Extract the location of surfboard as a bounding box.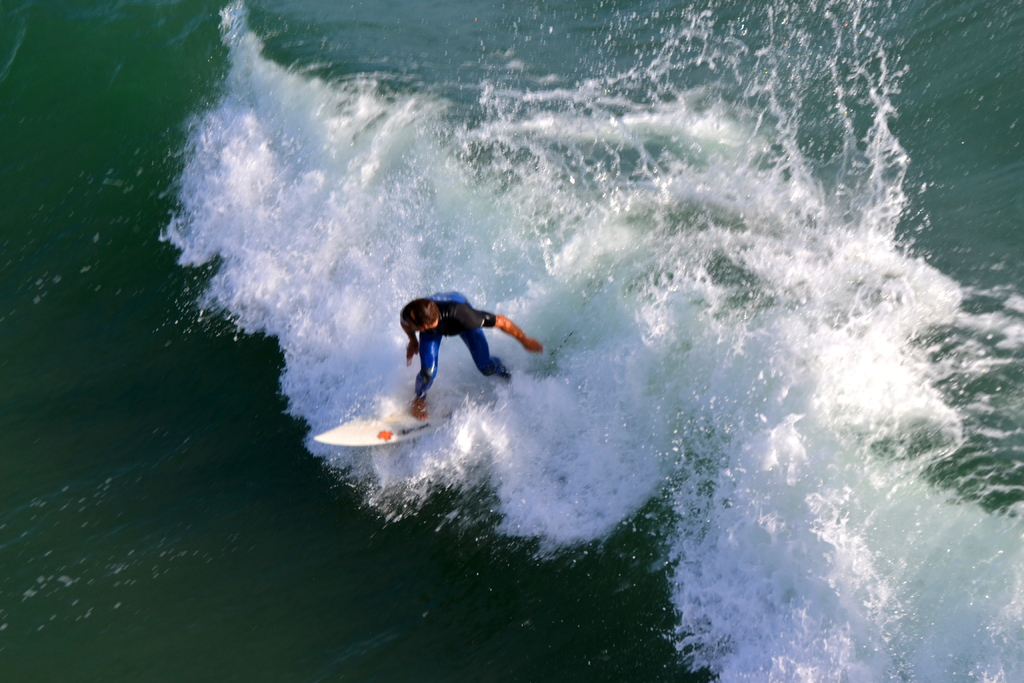
<region>314, 381, 460, 447</region>.
